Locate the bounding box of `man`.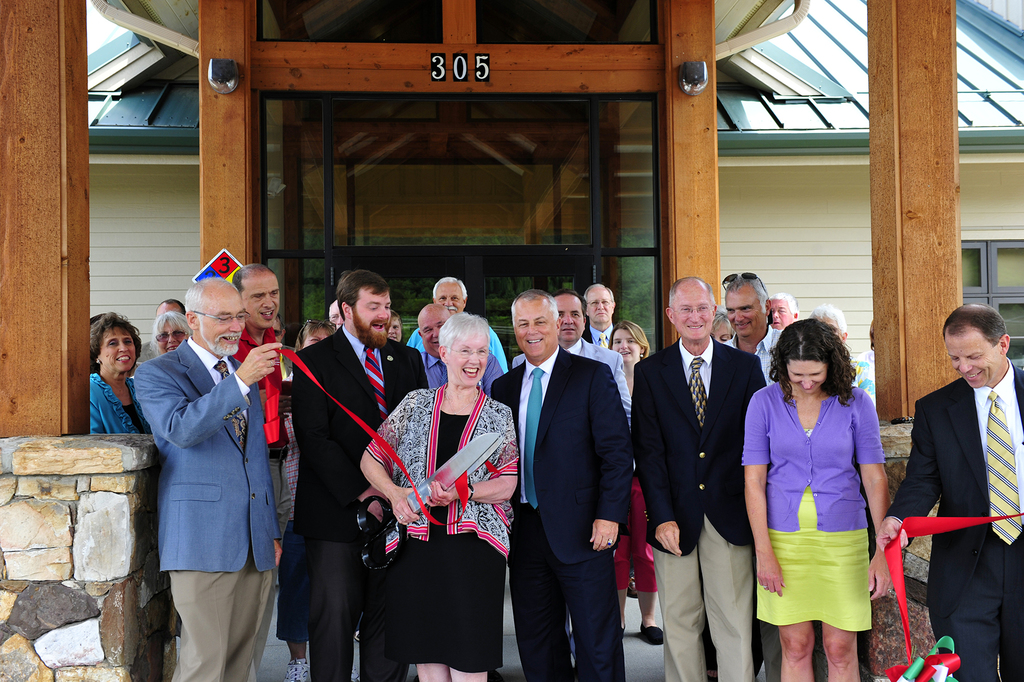
Bounding box: (130,272,278,674).
